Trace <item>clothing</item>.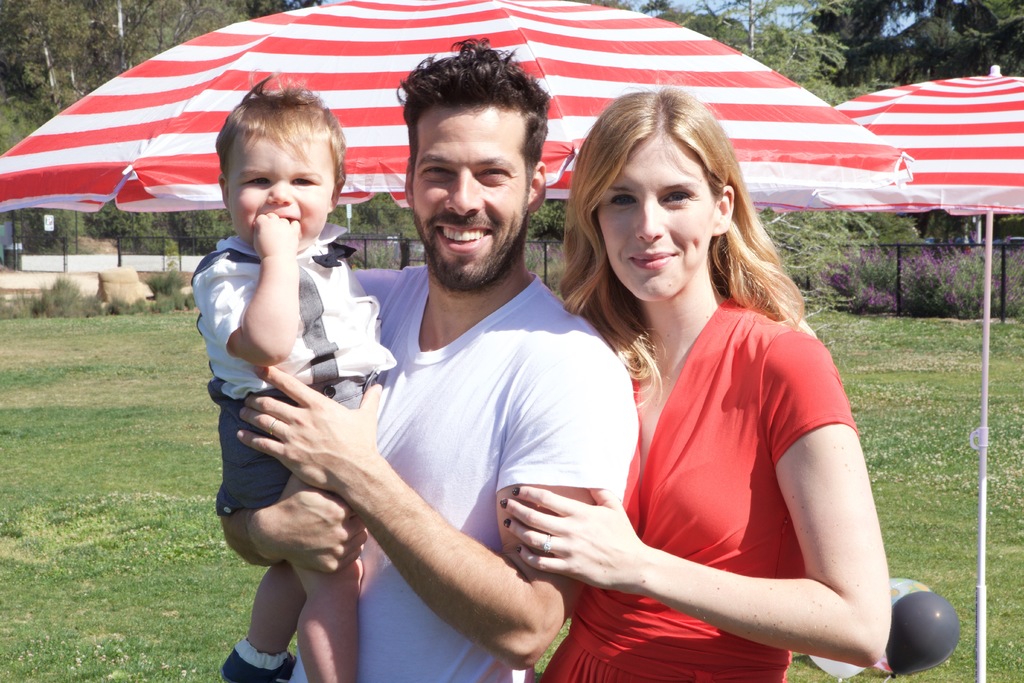
Traced to pyautogui.locateOnScreen(532, 278, 897, 639).
